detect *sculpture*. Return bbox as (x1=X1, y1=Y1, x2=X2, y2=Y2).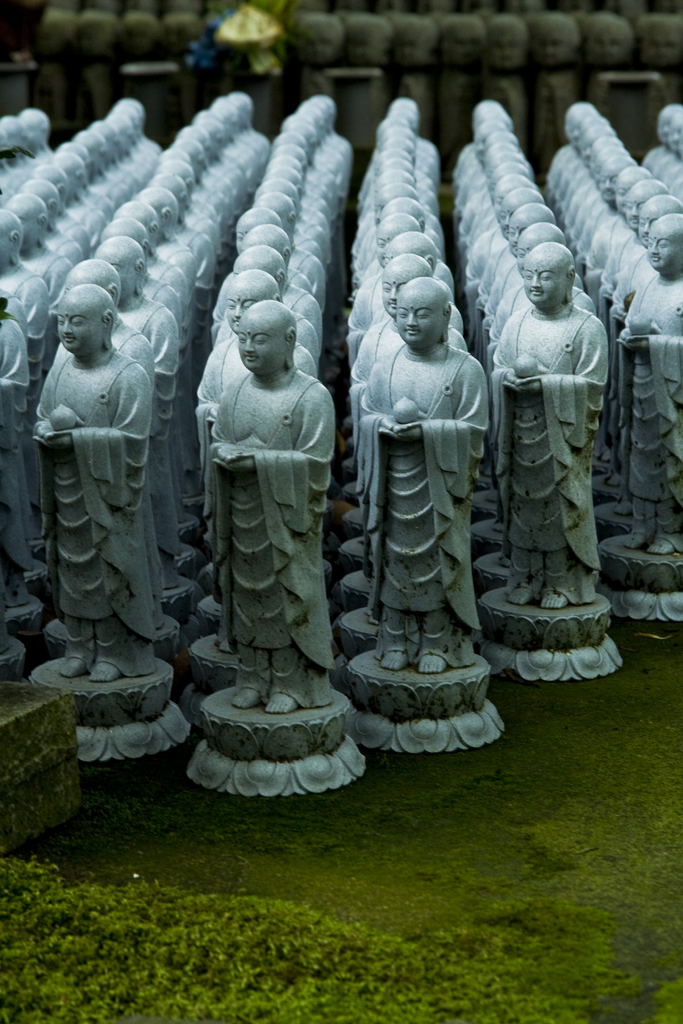
(x1=472, y1=235, x2=607, y2=679).
